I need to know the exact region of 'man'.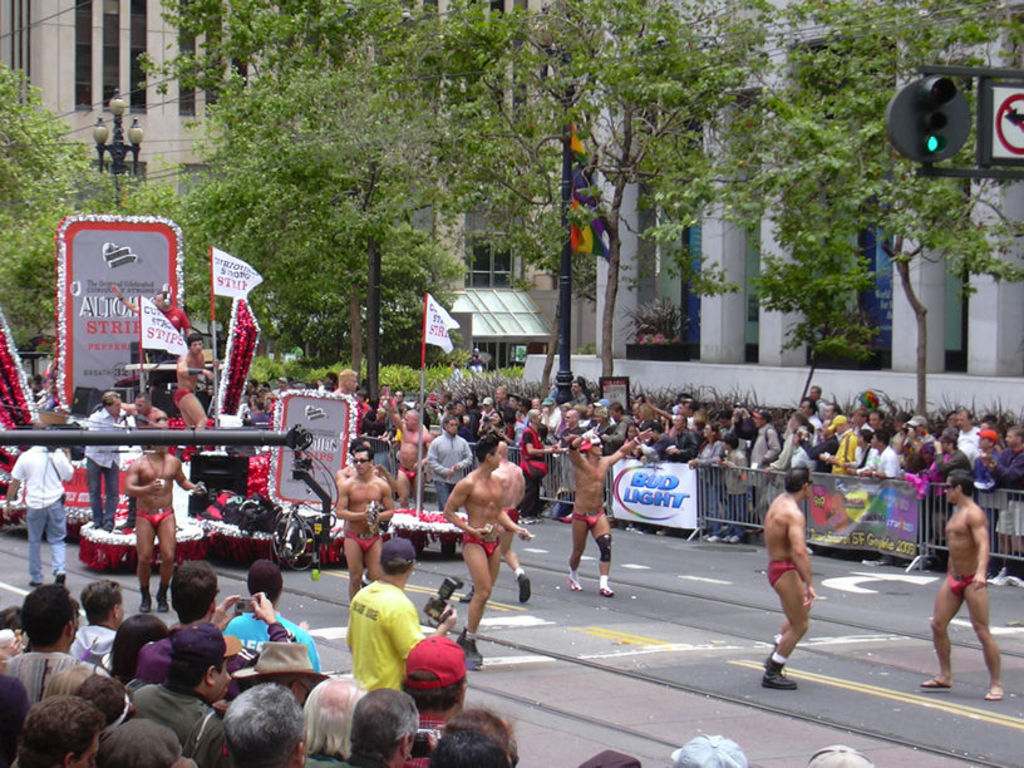
Region: pyautogui.locateOnScreen(871, 407, 887, 429).
